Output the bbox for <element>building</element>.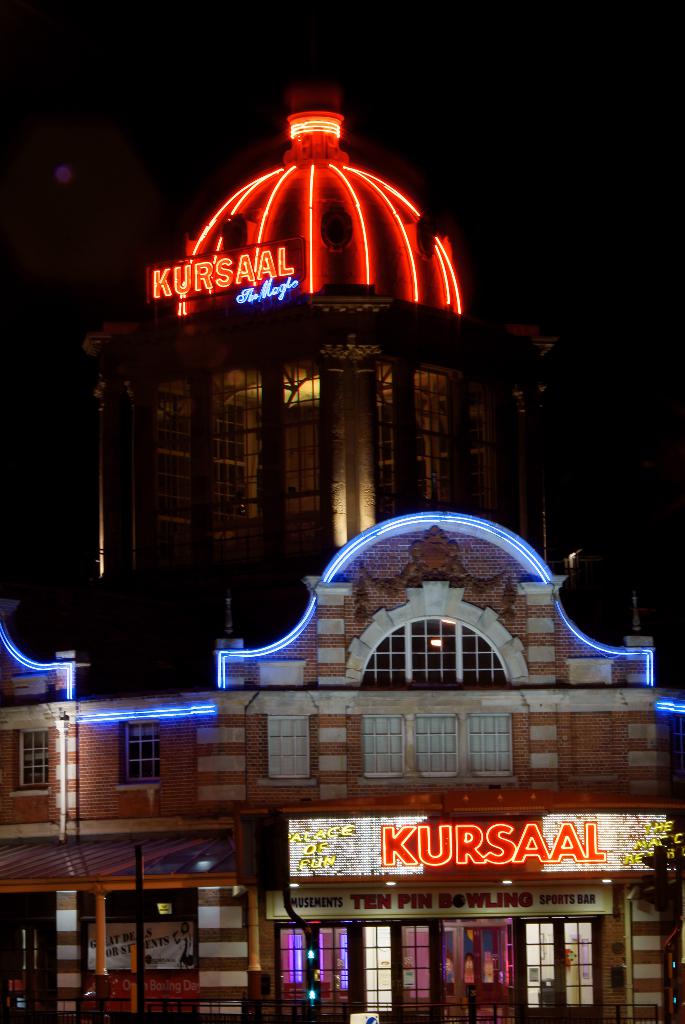
select_region(70, 89, 523, 687).
